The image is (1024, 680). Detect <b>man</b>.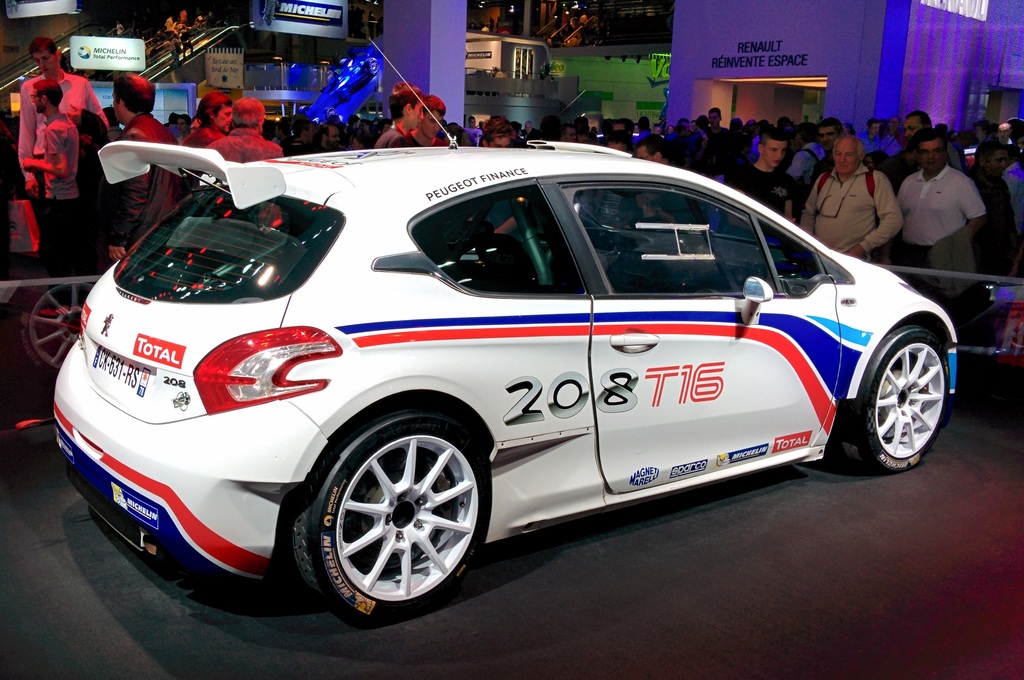
Detection: (x1=477, y1=114, x2=515, y2=150).
